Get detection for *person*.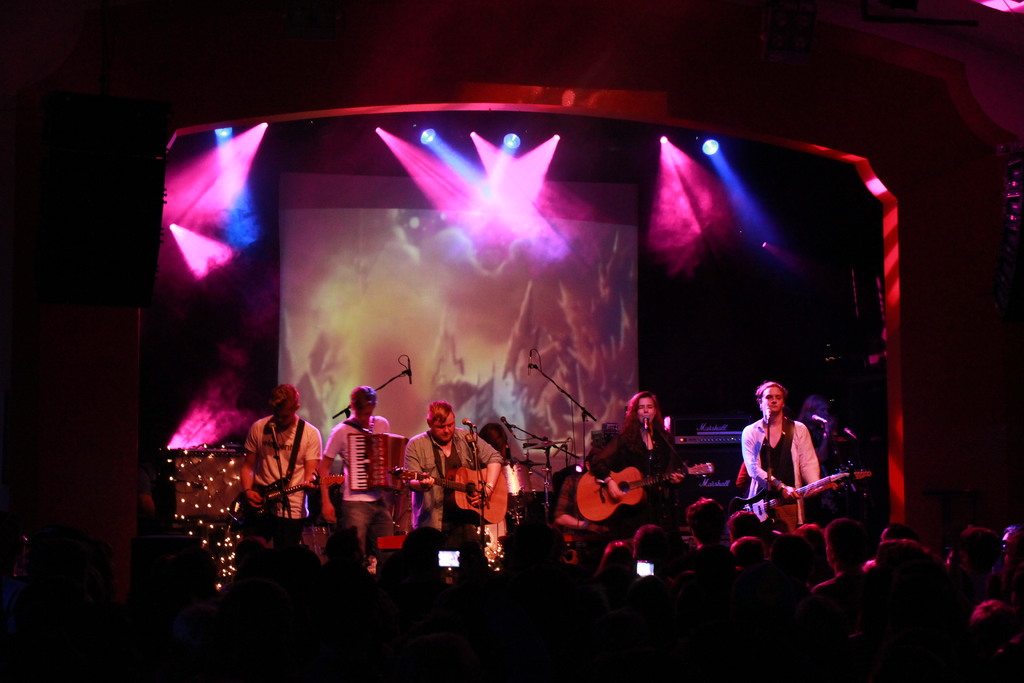
Detection: x1=729, y1=376, x2=834, y2=532.
